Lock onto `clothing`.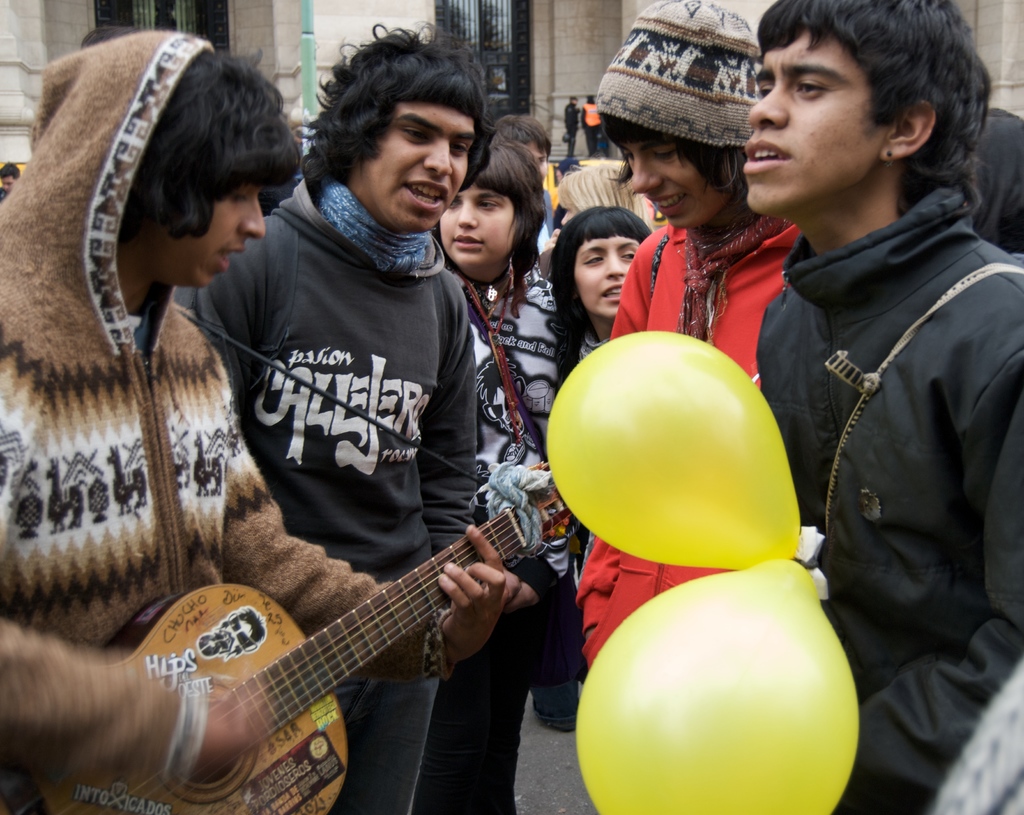
Locked: (204, 182, 487, 812).
